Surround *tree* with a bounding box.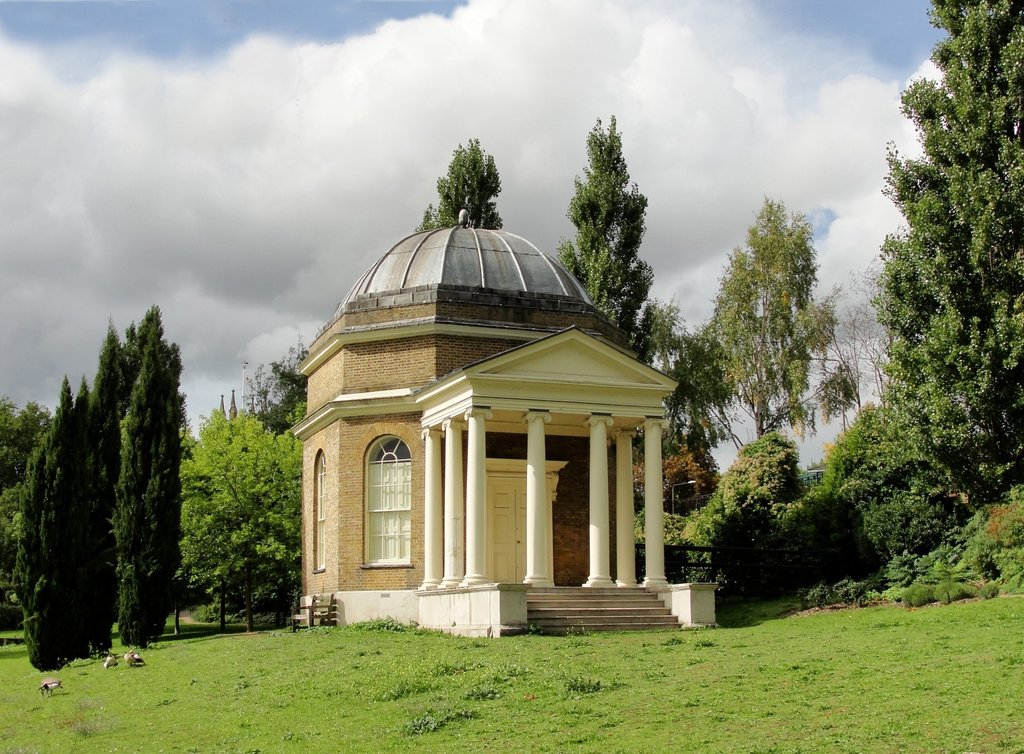
[20,367,113,669].
